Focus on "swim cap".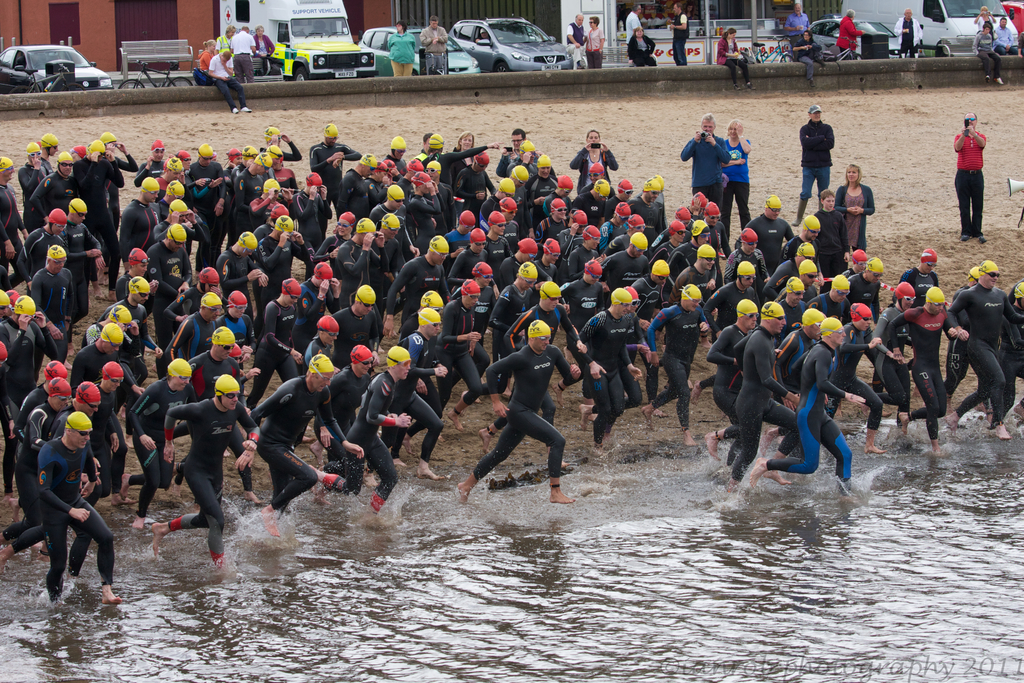
Focused at <box>63,411,90,429</box>.
